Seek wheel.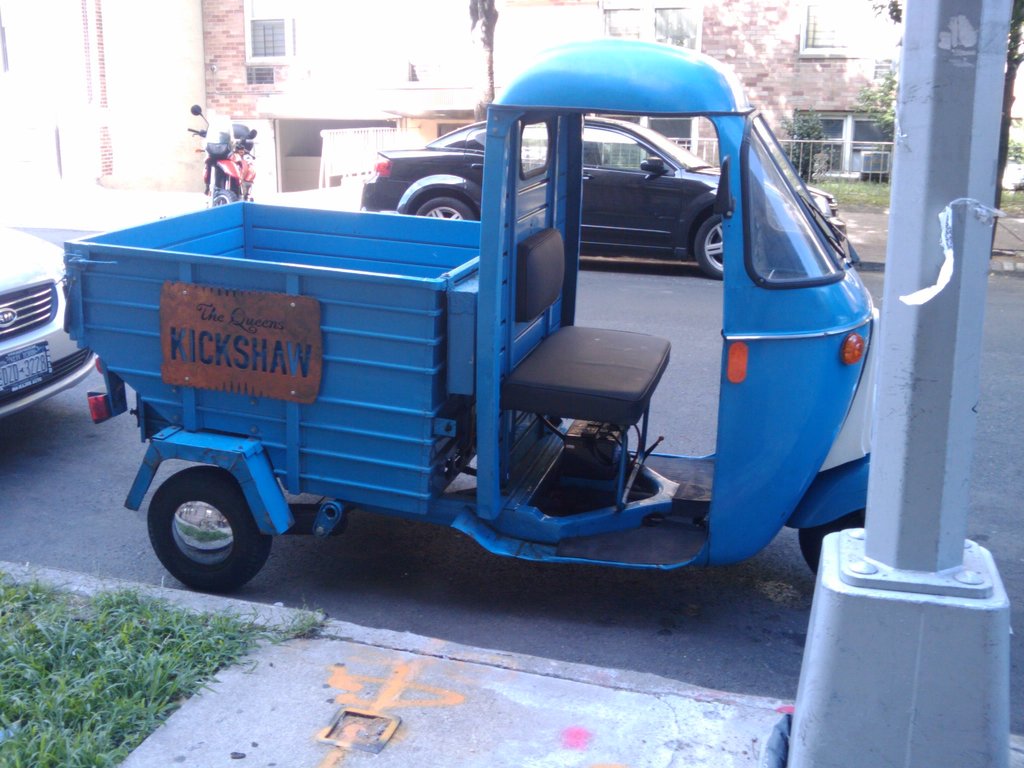
[209, 189, 239, 206].
